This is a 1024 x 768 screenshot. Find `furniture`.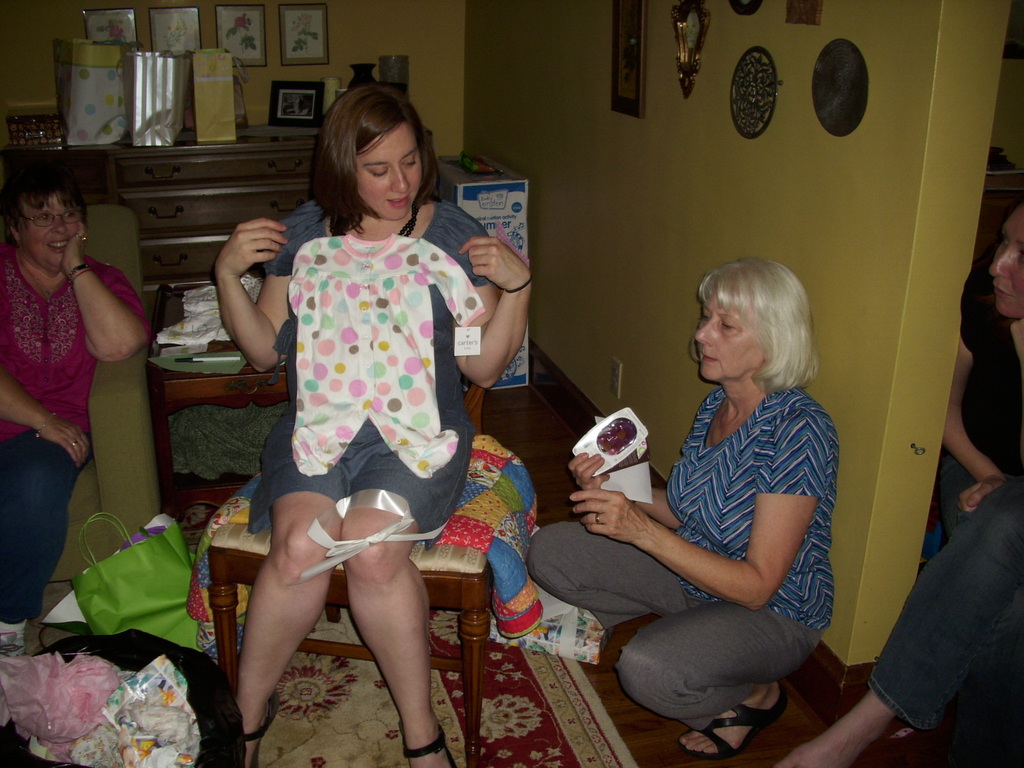
Bounding box: rect(150, 284, 484, 521).
